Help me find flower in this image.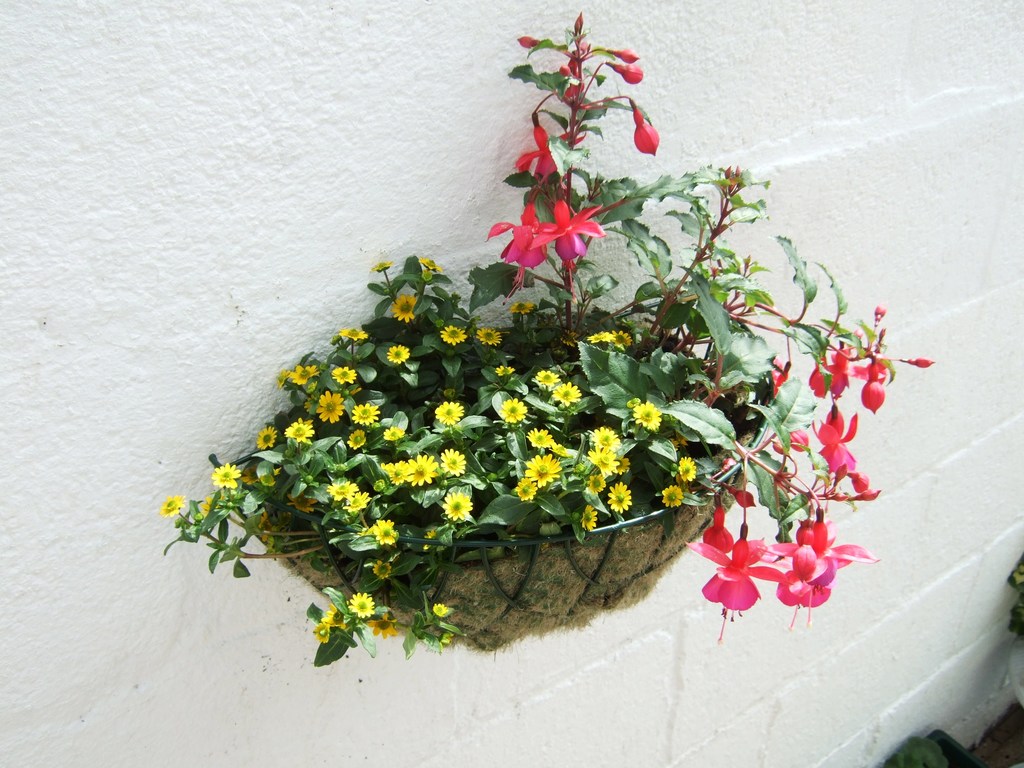
Found it: bbox=(527, 426, 554, 451).
